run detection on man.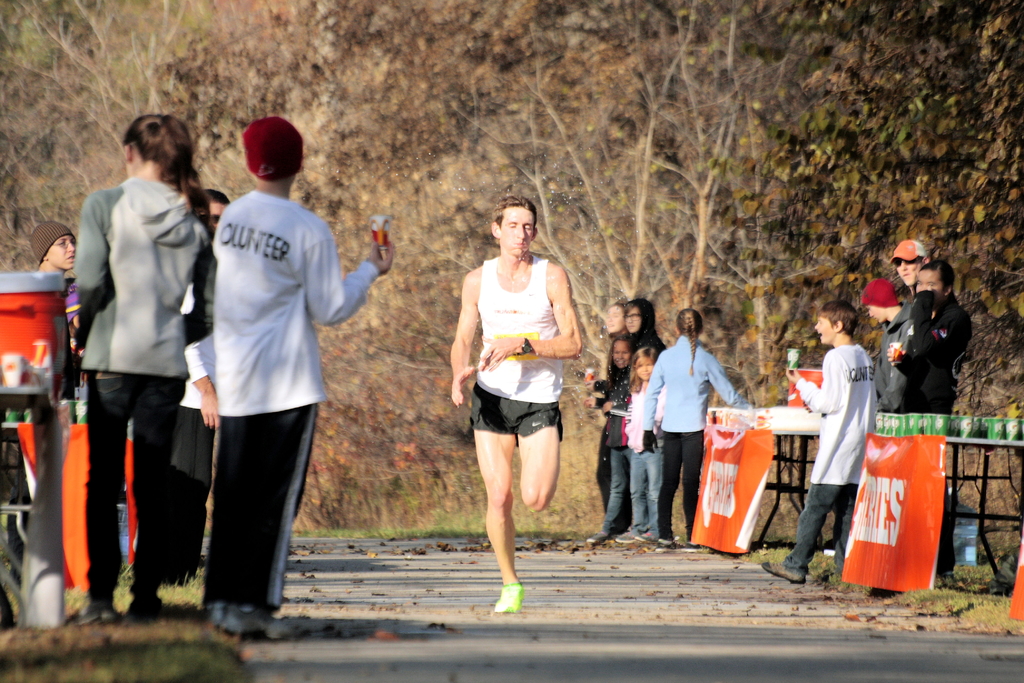
Result: region(870, 235, 943, 431).
